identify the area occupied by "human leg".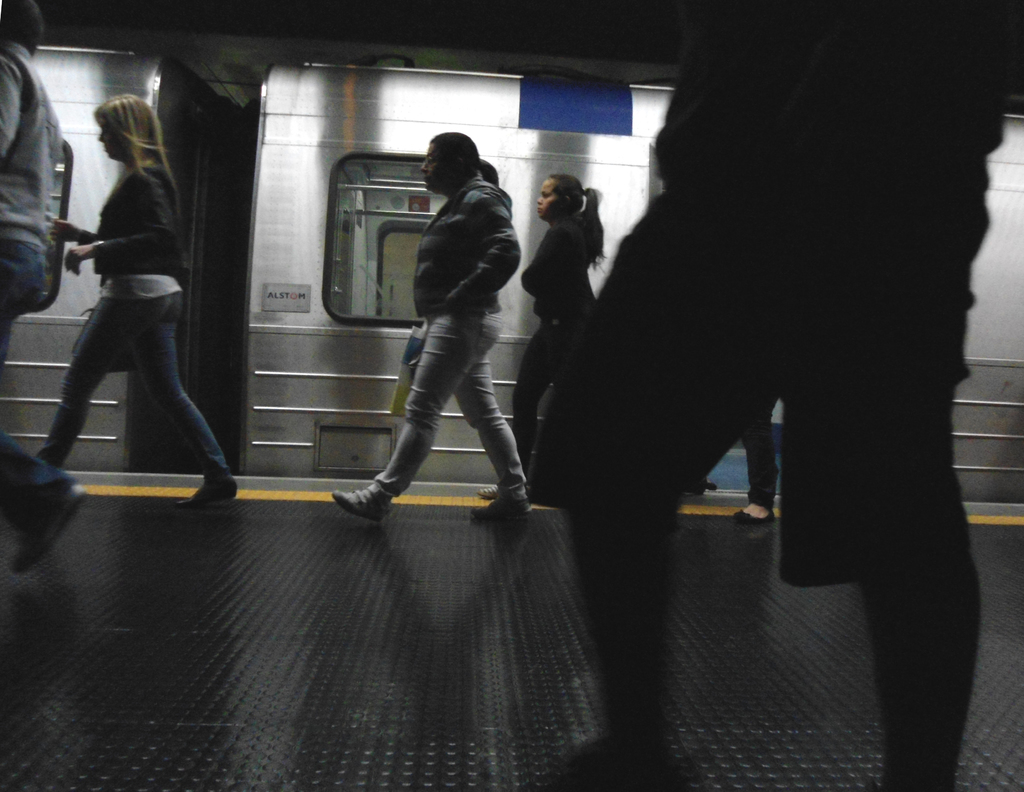
Area: 453 350 536 521.
